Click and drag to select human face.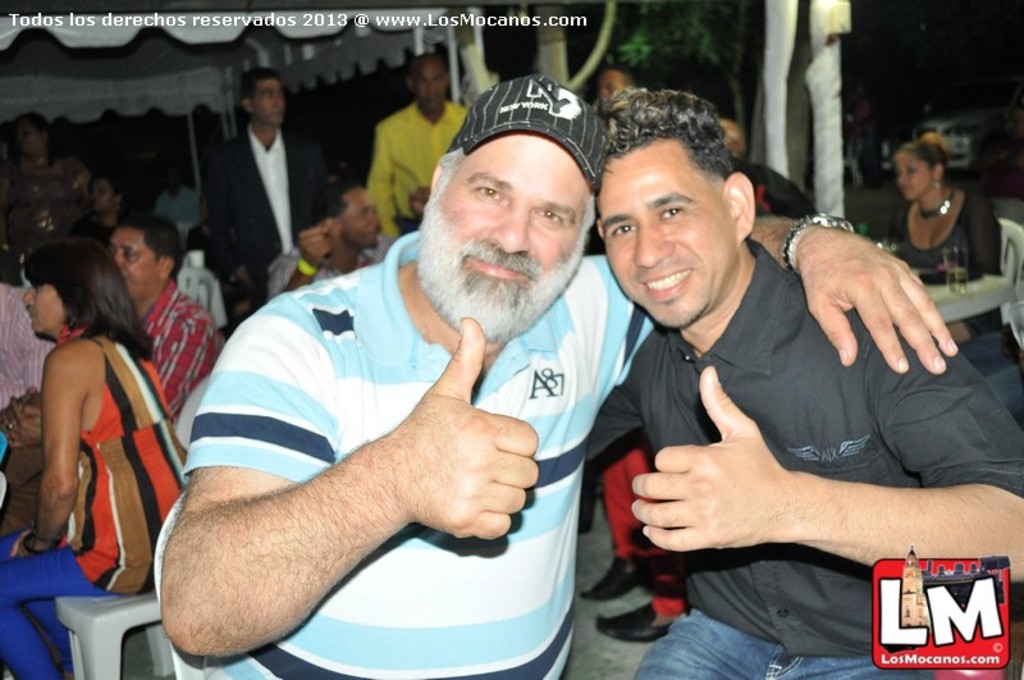
Selection: locate(22, 283, 63, 334).
